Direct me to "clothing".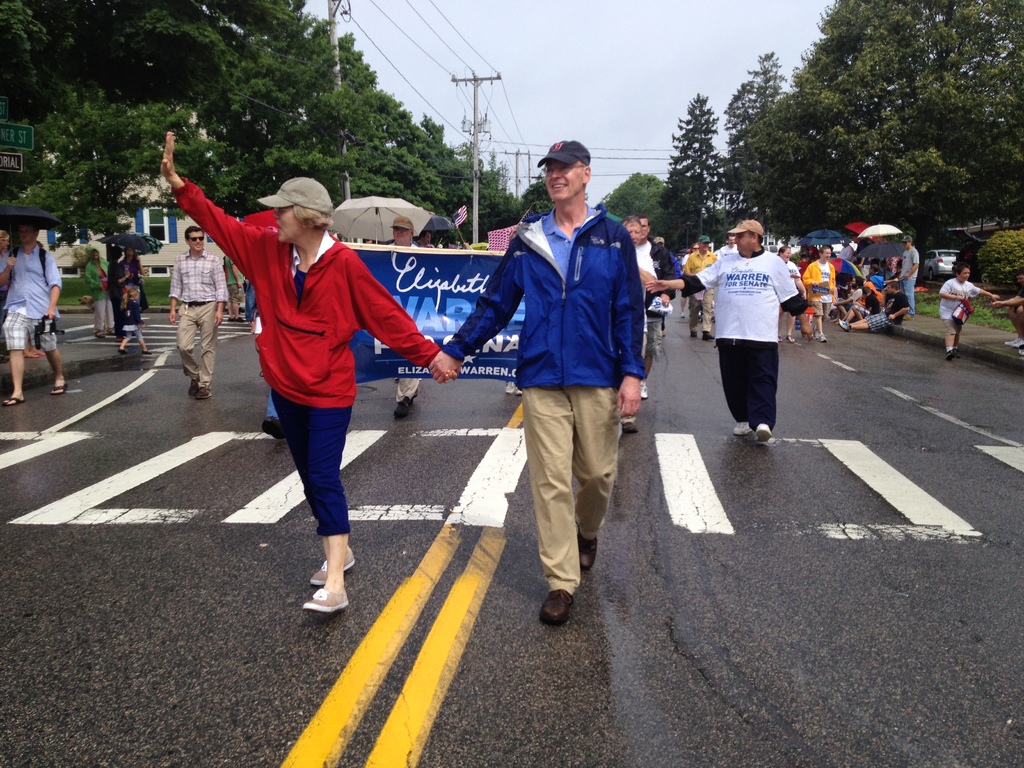
Direction: {"left": 725, "top": 219, "right": 762, "bottom": 233}.
